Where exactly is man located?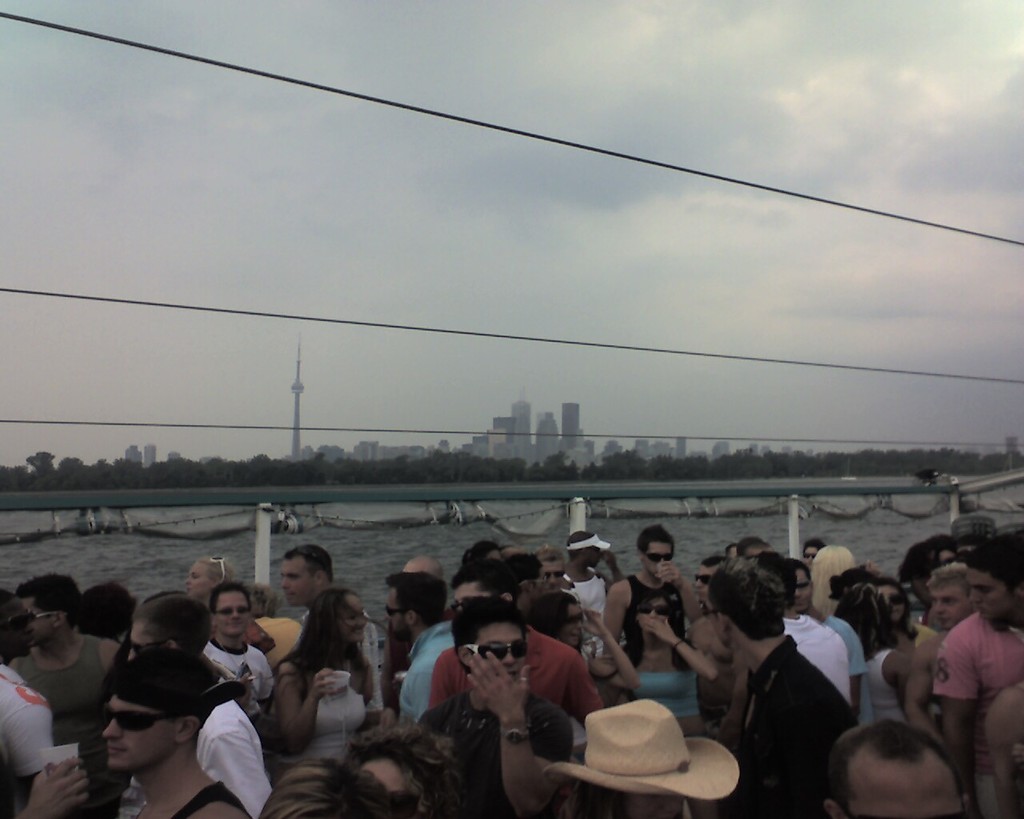
Its bounding box is Rect(534, 699, 747, 818).
